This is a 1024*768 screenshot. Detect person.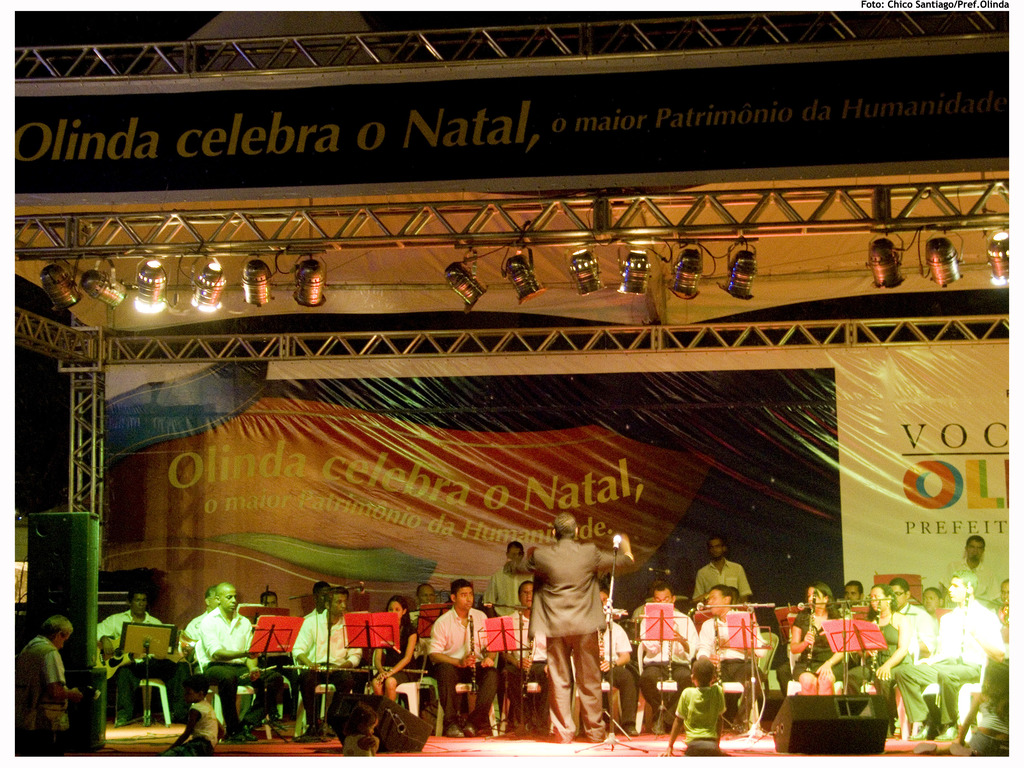
699/531/752/610.
